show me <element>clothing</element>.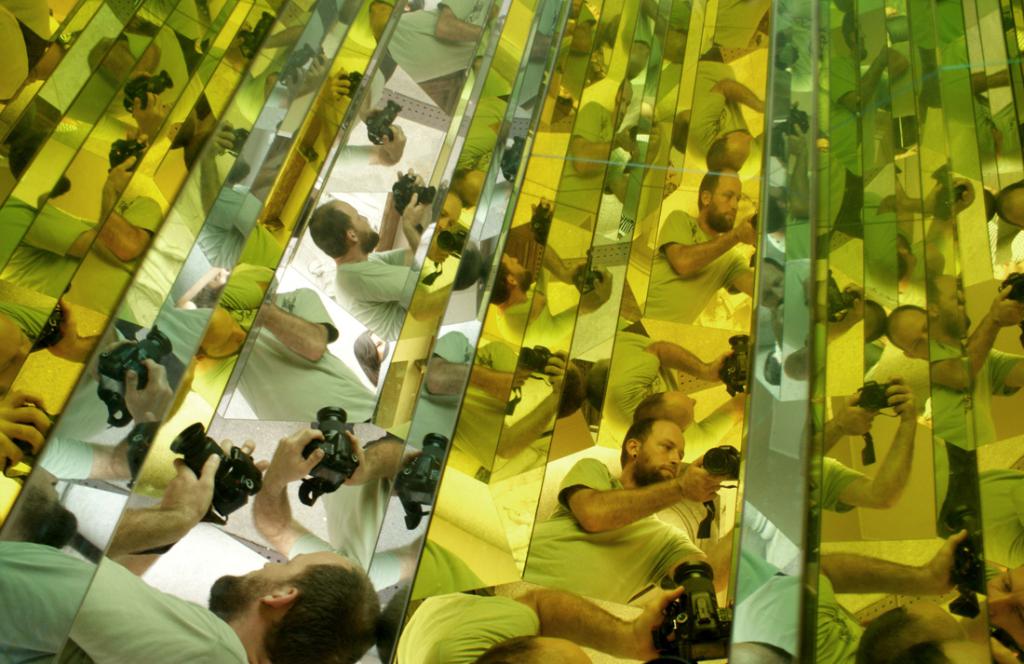
<element>clothing</element> is here: BBox(383, 589, 533, 663).
